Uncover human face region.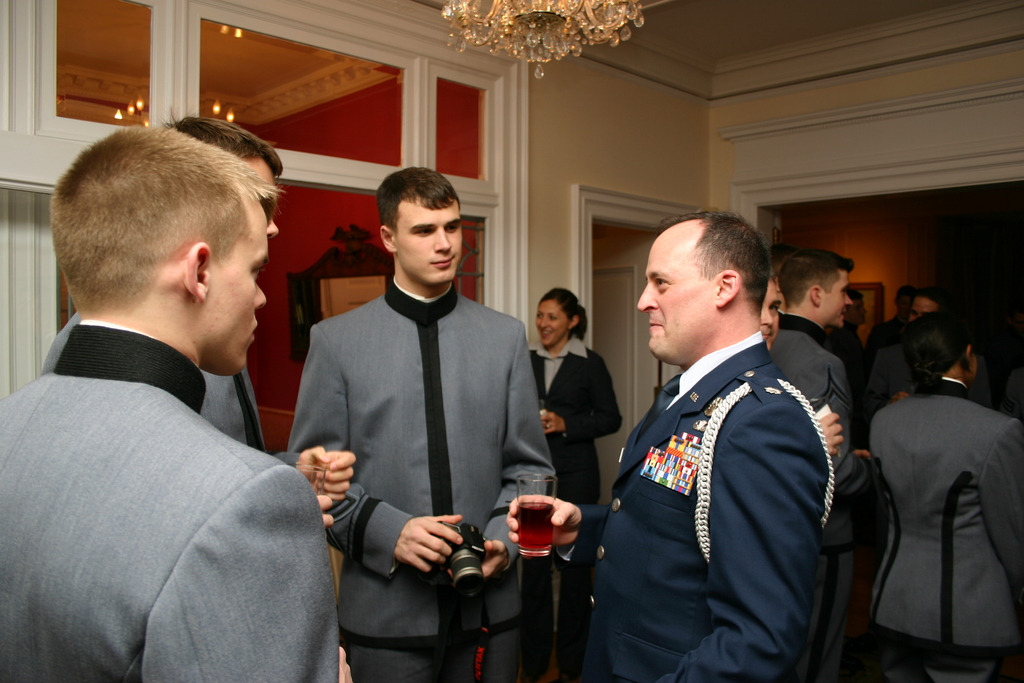
Uncovered: rect(199, 211, 270, 375).
